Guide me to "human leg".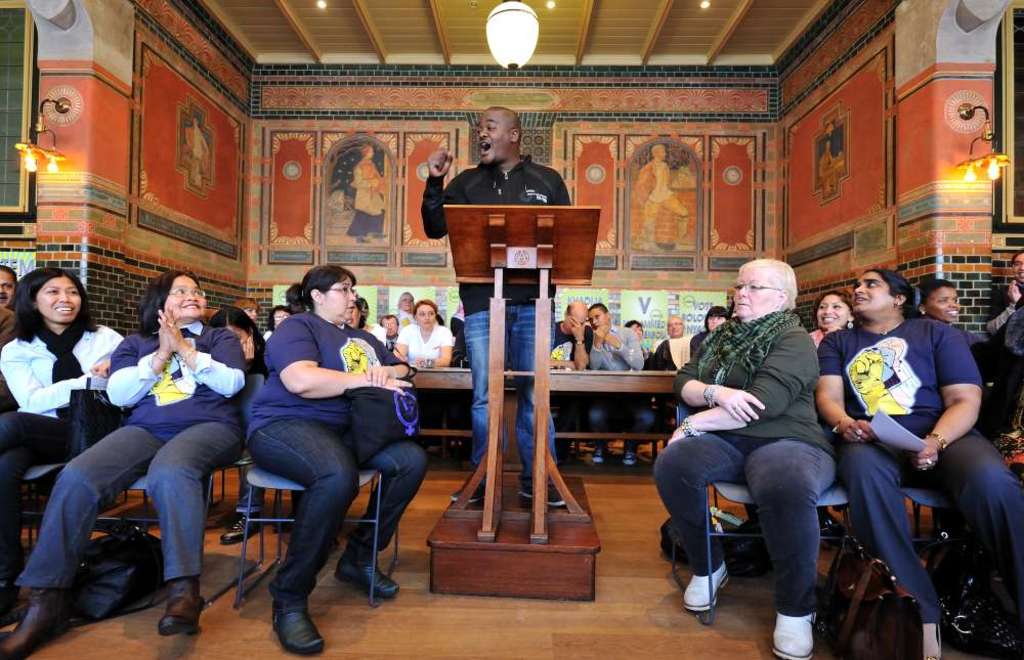
Guidance: (136, 415, 247, 630).
